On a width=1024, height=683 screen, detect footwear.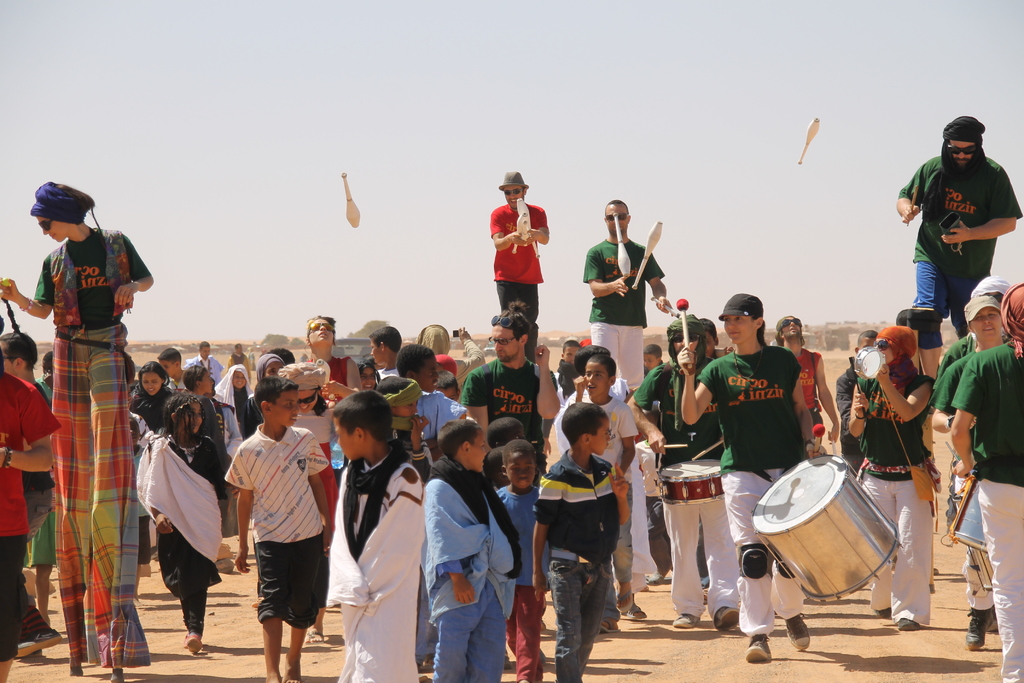
{"x1": 620, "y1": 601, "x2": 649, "y2": 620}.
